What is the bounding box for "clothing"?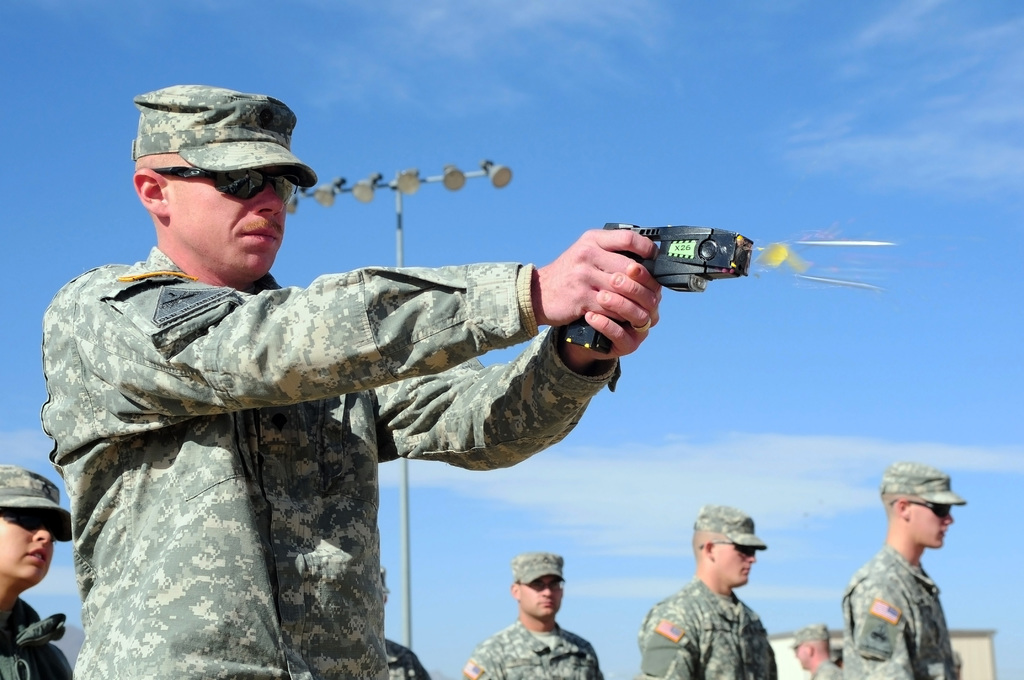
Rect(804, 652, 843, 679).
